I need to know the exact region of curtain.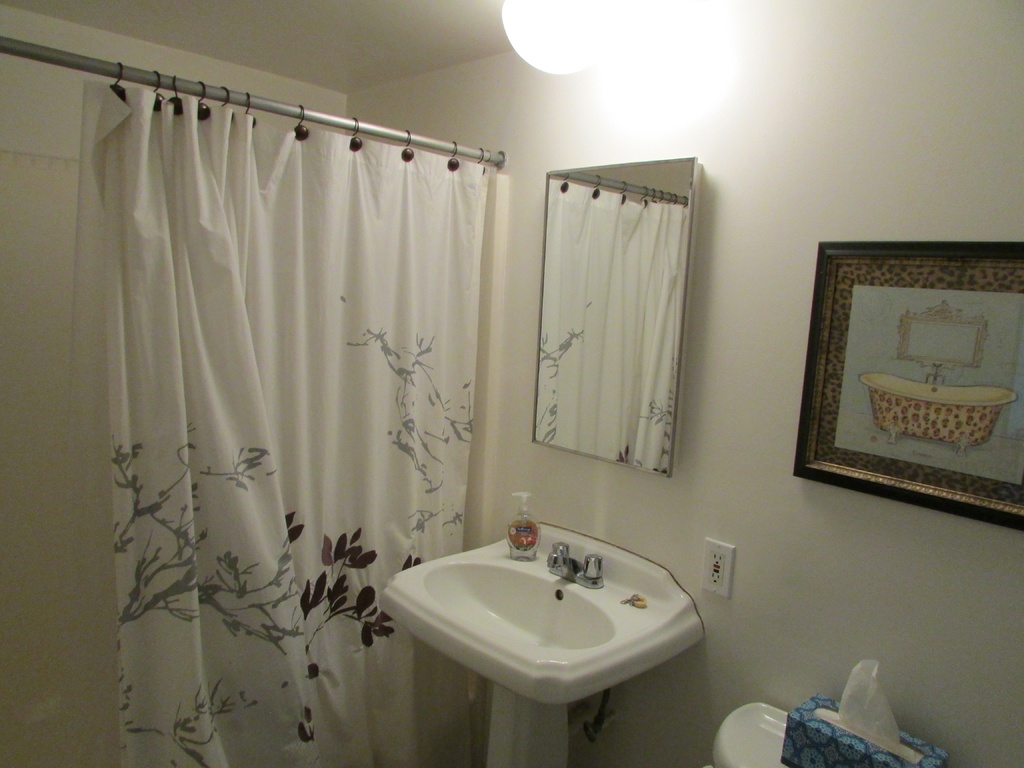
Region: {"left": 42, "top": 70, "right": 556, "bottom": 727}.
